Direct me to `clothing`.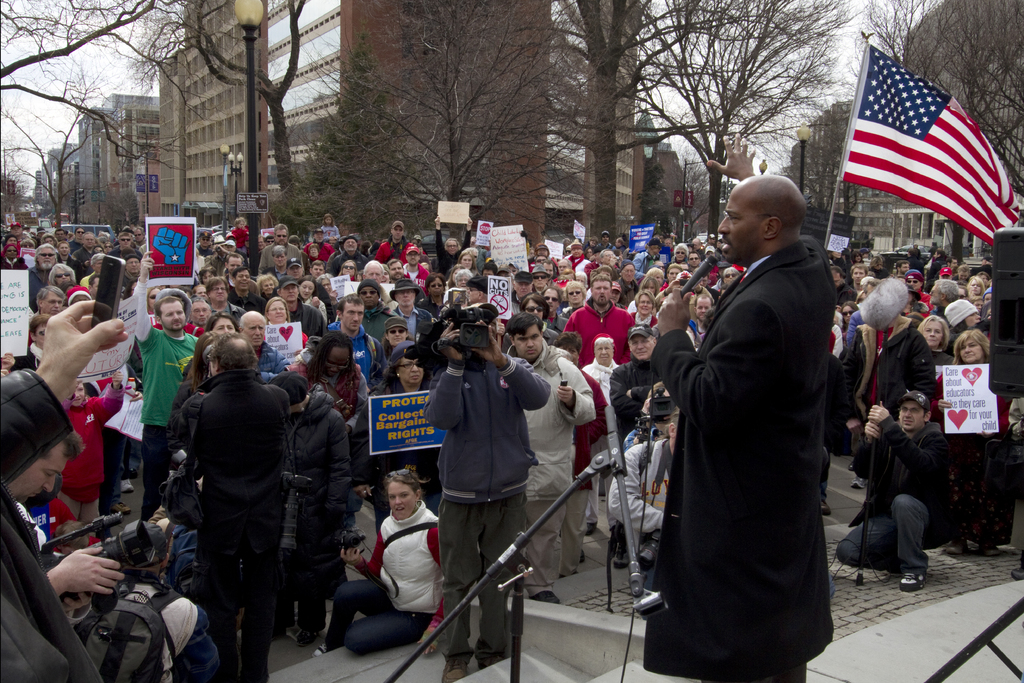
Direction: (47,374,116,524).
